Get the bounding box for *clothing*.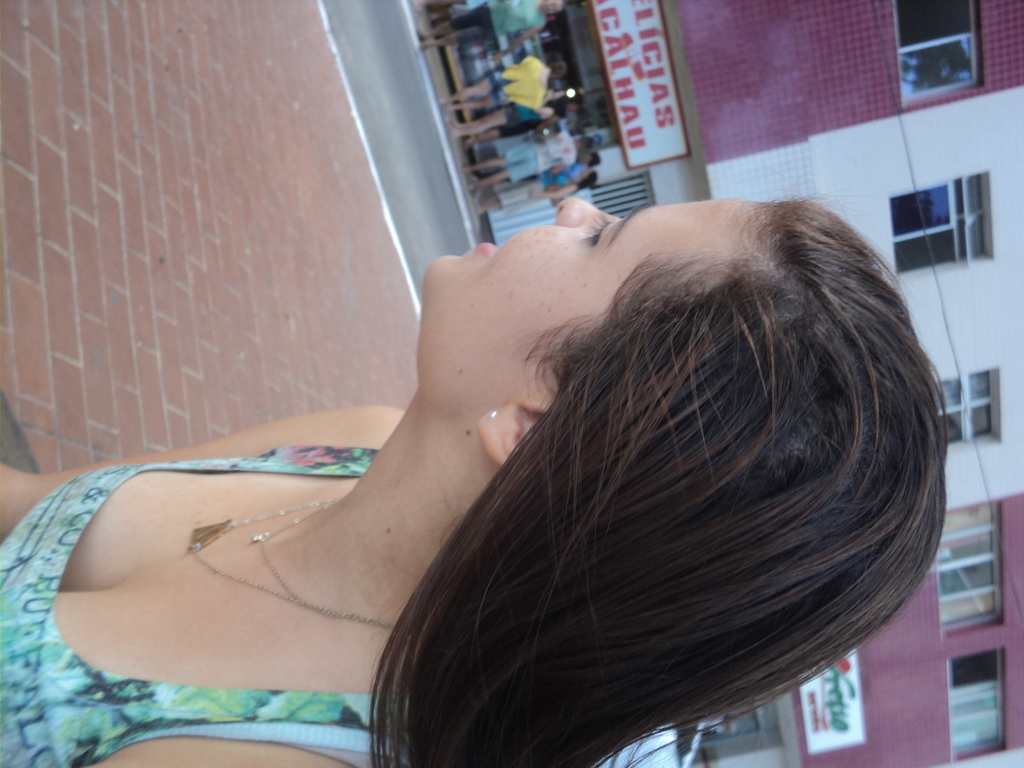
select_region(502, 140, 582, 183).
